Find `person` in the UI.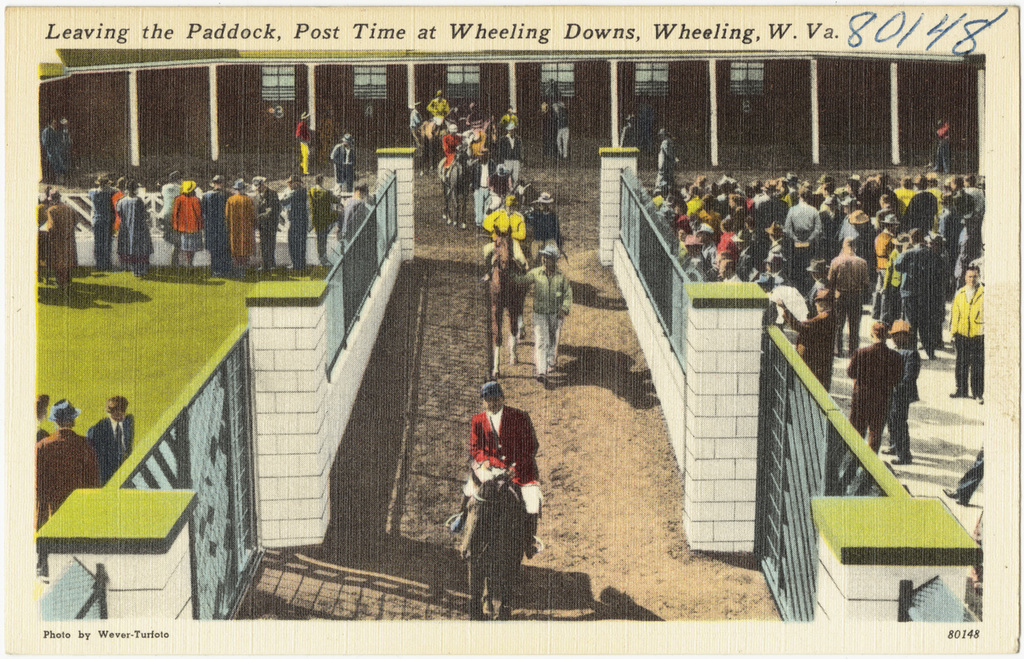
UI element at locate(87, 172, 117, 266).
